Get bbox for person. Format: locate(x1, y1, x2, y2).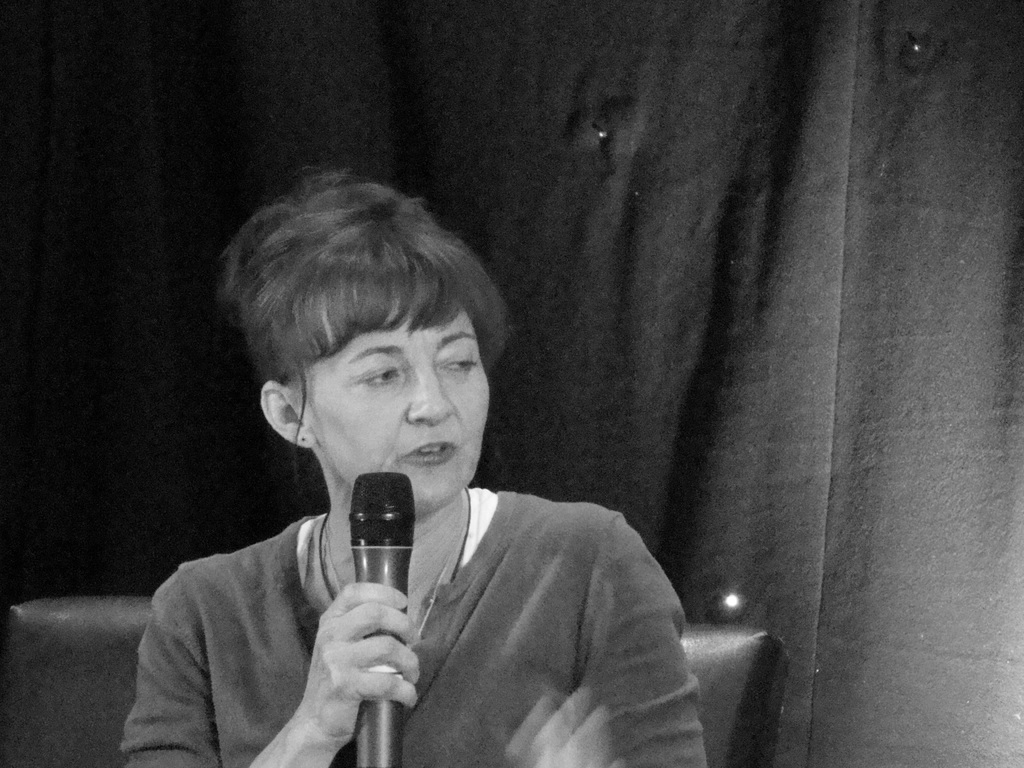
locate(132, 173, 727, 767).
